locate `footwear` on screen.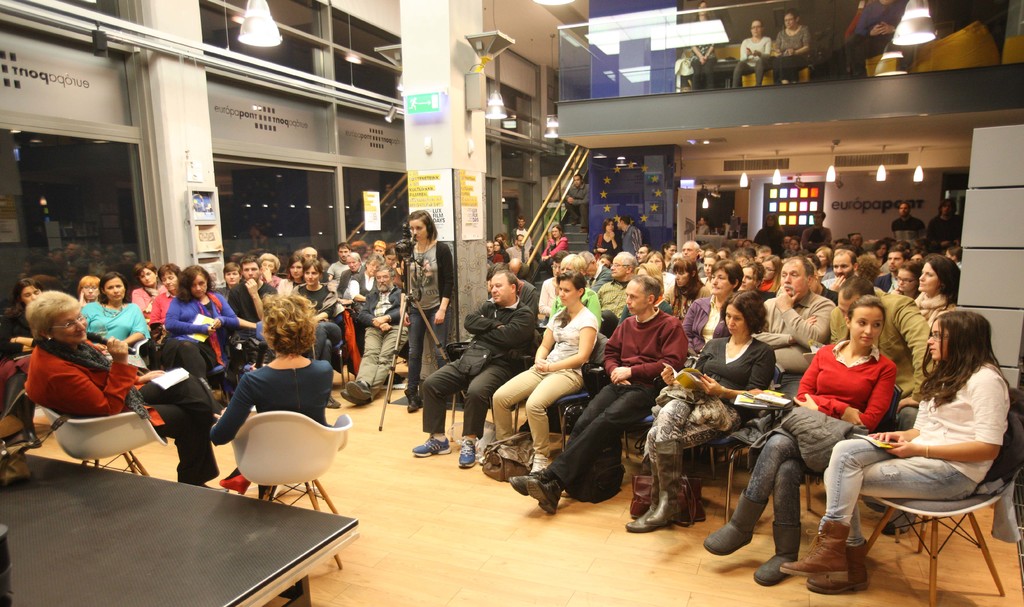
On screen at Rect(751, 520, 802, 585).
